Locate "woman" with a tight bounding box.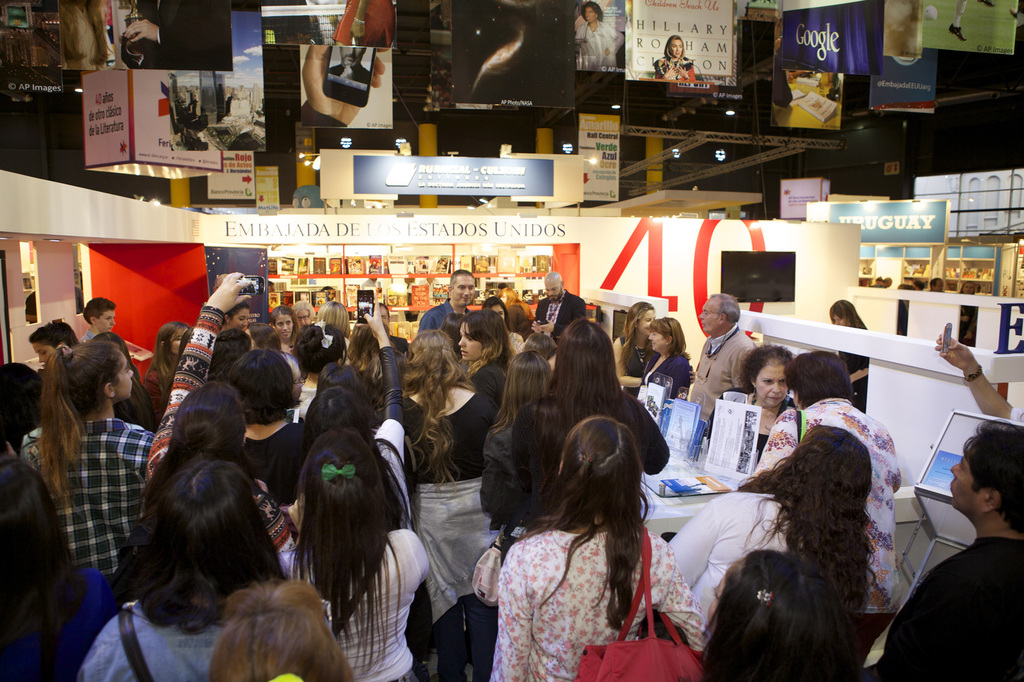
locate(135, 269, 299, 589).
